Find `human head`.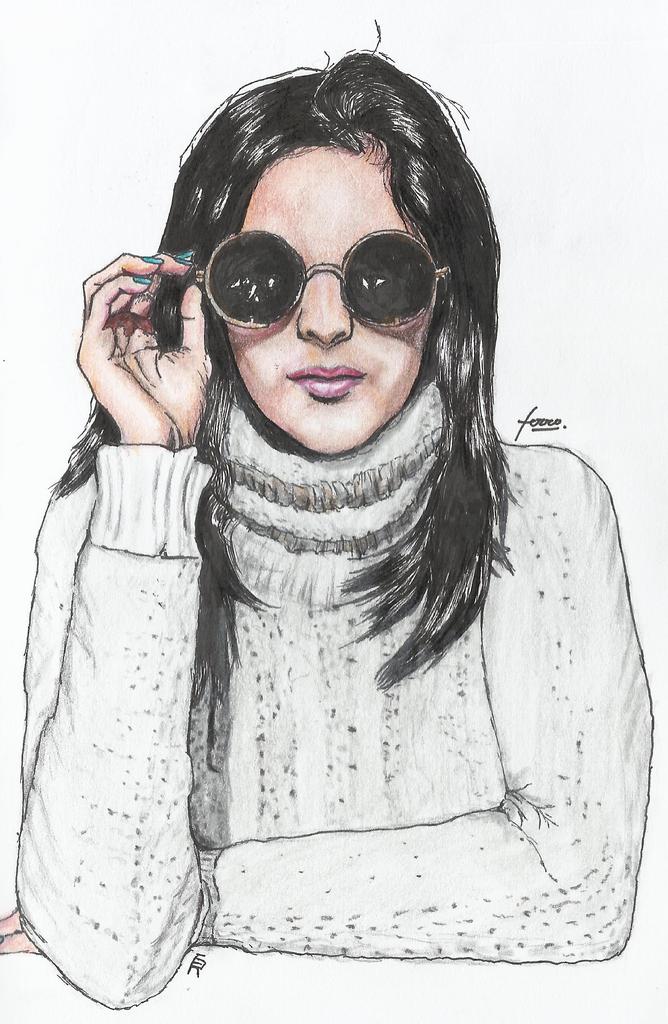
[x1=155, y1=74, x2=487, y2=449].
